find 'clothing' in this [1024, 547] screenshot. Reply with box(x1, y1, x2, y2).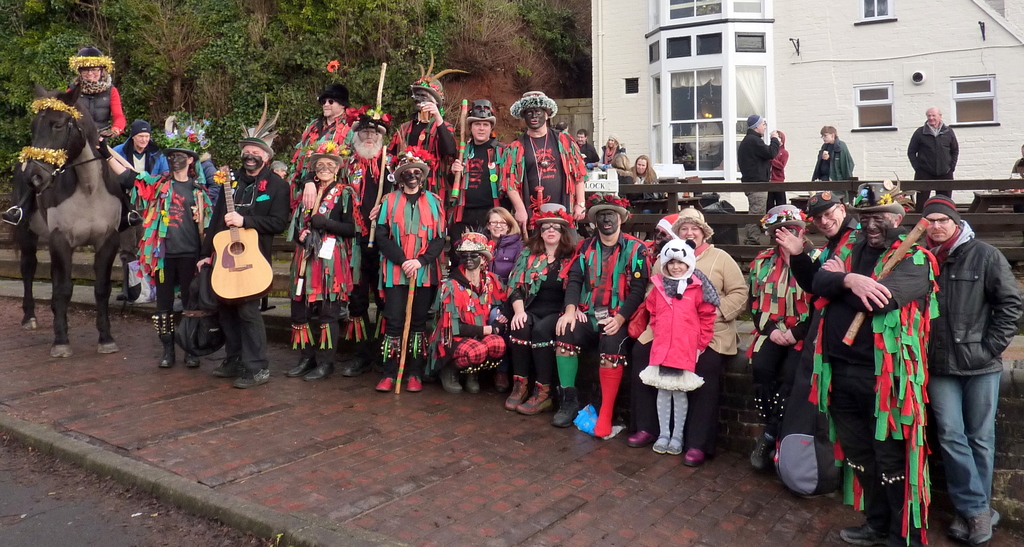
box(769, 133, 793, 208).
